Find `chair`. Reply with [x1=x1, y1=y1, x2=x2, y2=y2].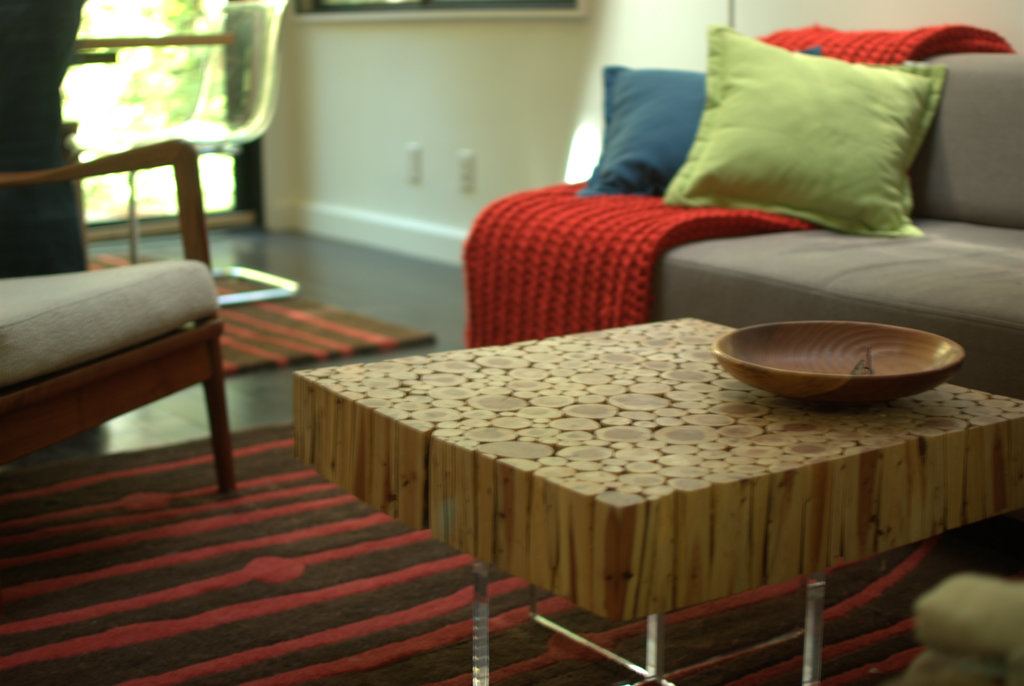
[x1=80, y1=0, x2=298, y2=292].
